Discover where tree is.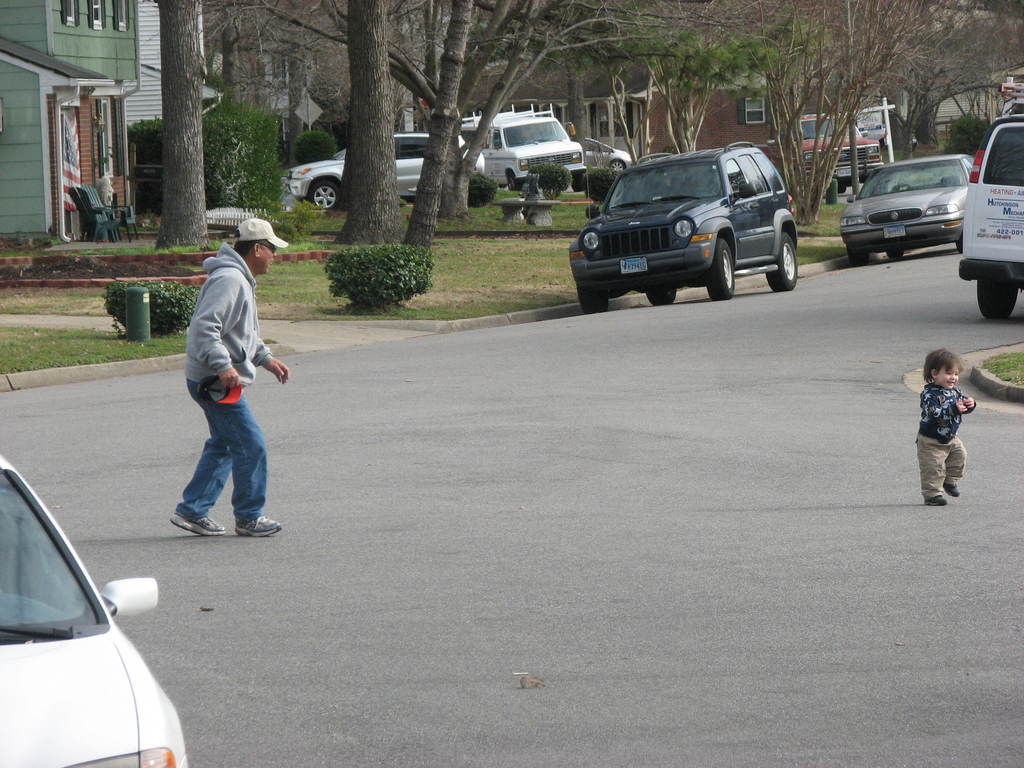
Discovered at [643,0,749,193].
